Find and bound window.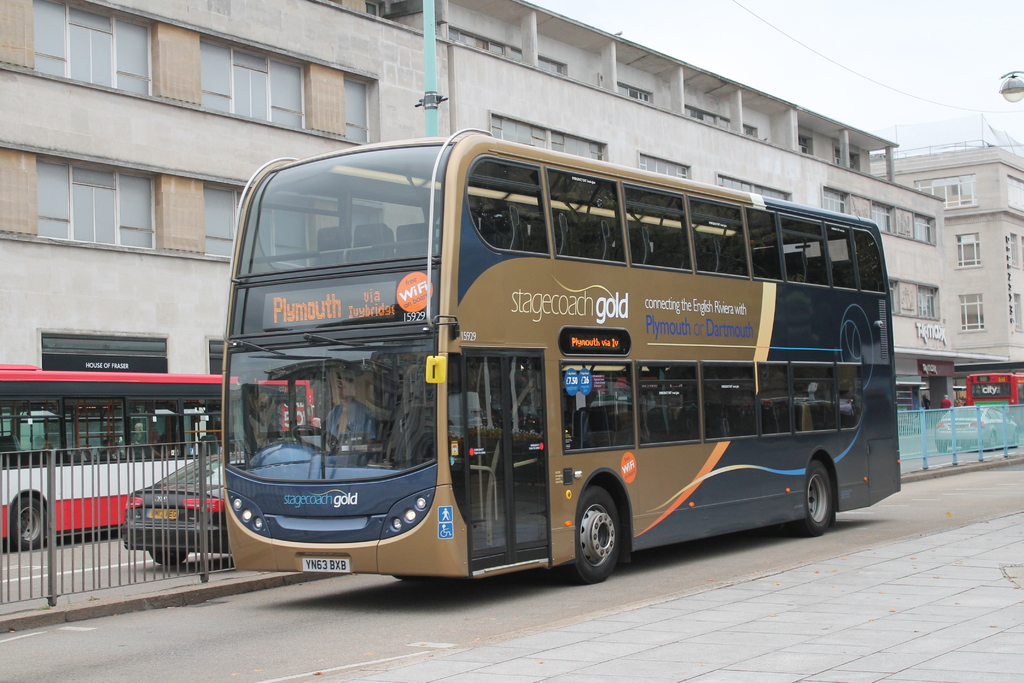
Bound: {"left": 872, "top": 201, "right": 891, "bottom": 230}.
